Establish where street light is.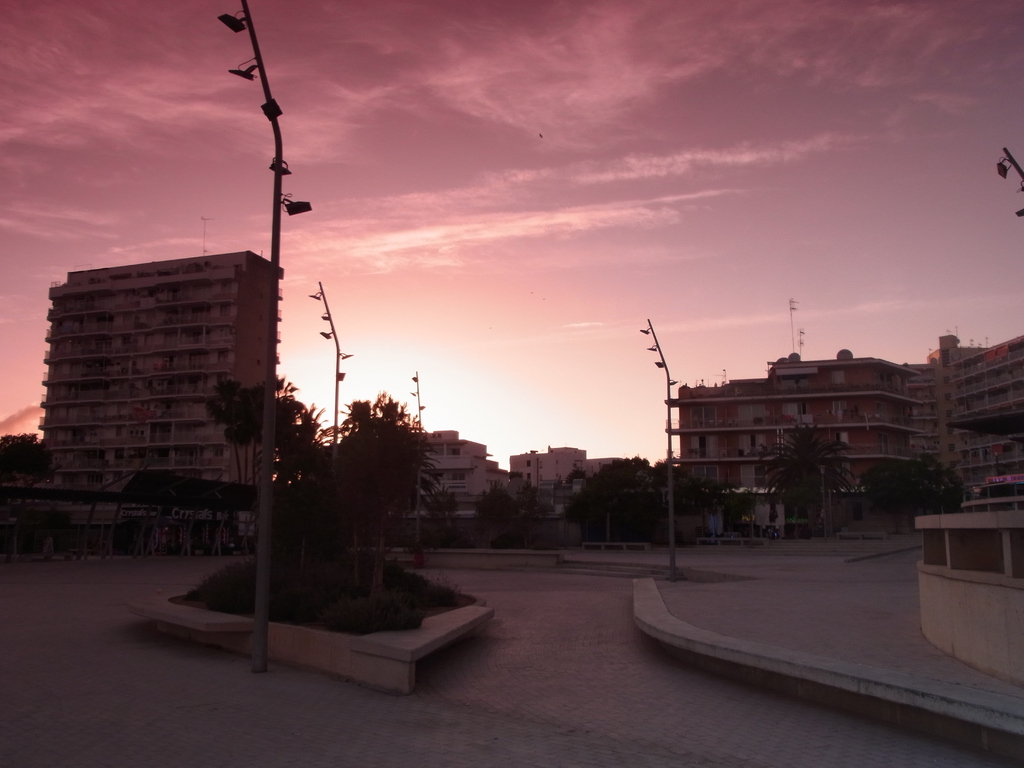
Established at left=631, top=315, right=683, bottom=580.
